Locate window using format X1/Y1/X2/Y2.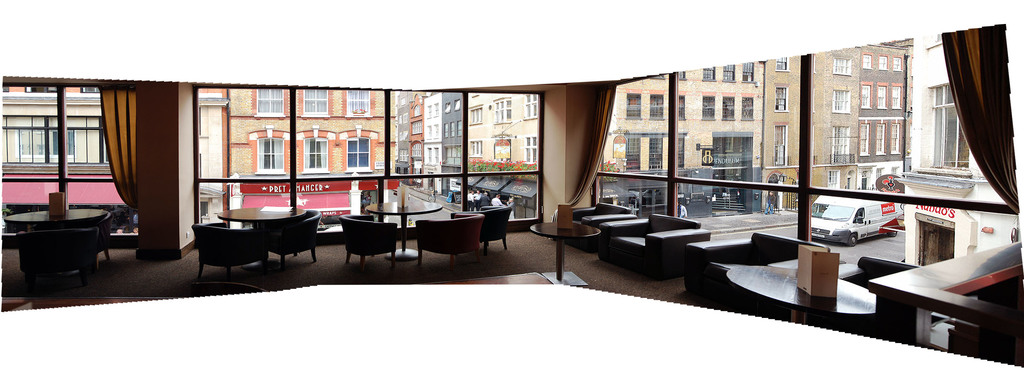
777/56/787/69.
